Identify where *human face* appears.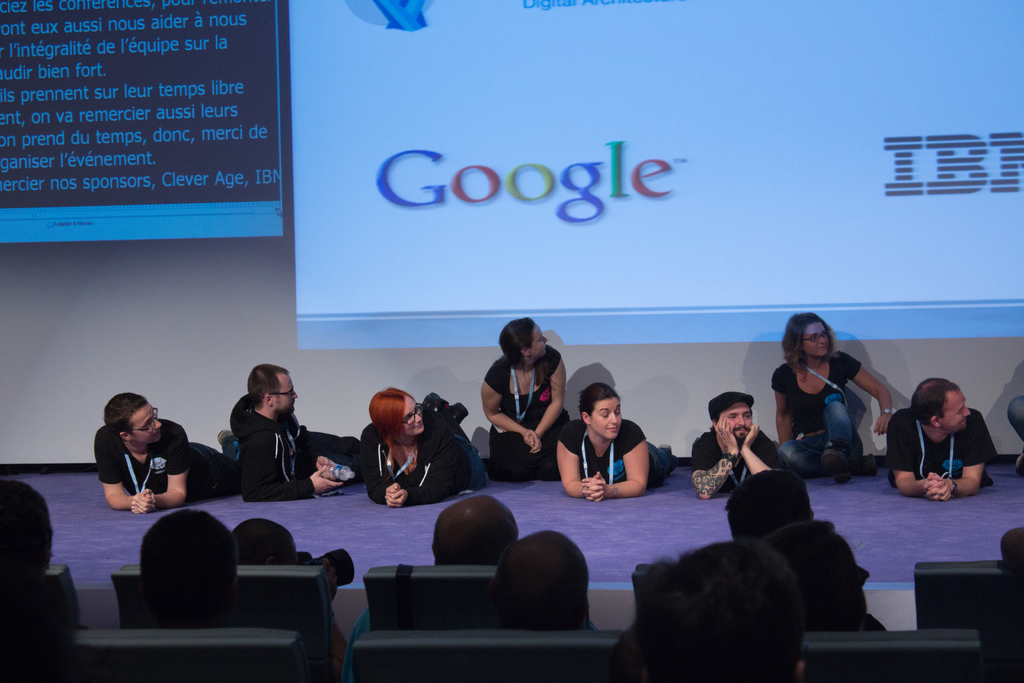
Appears at (278, 374, 298, 415).
